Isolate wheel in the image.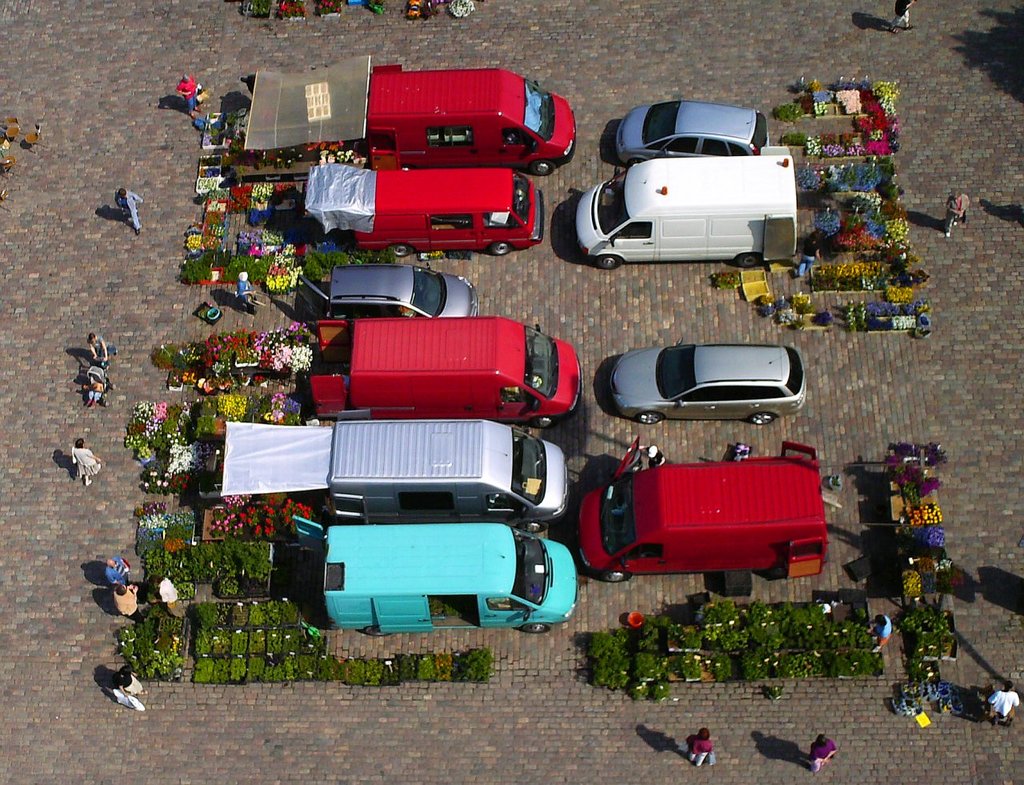
Isolated region: box=[387, 240, 414, 259].
